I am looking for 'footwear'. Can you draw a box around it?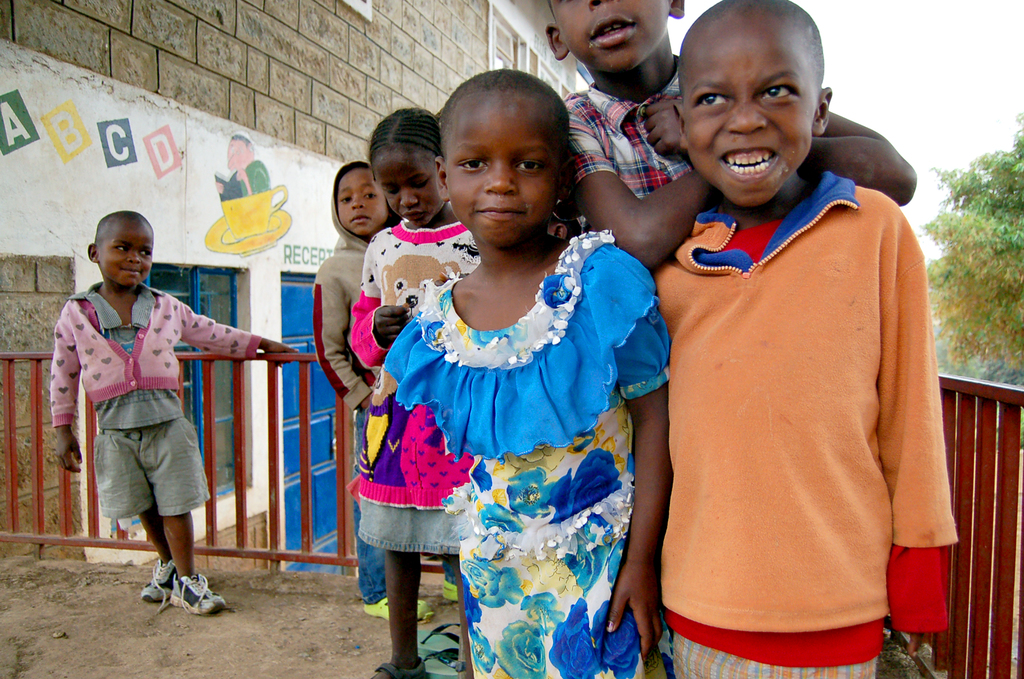
Sure, the bounding box is (140,557,177,614).
